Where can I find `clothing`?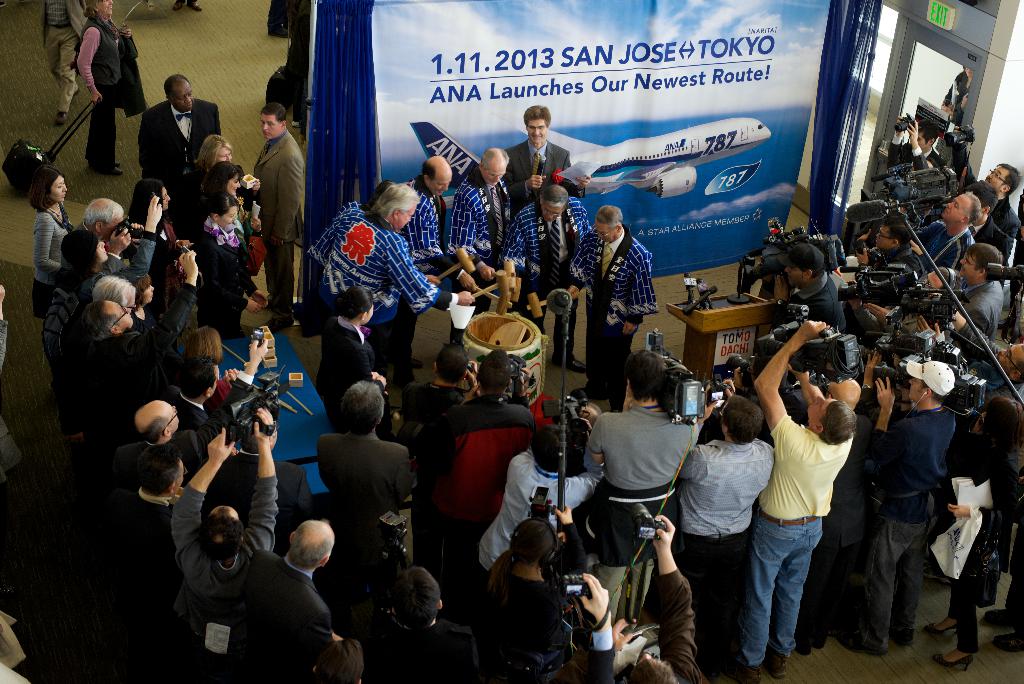
You can find it at (left=43, top=0, right=86, bottom=106).
